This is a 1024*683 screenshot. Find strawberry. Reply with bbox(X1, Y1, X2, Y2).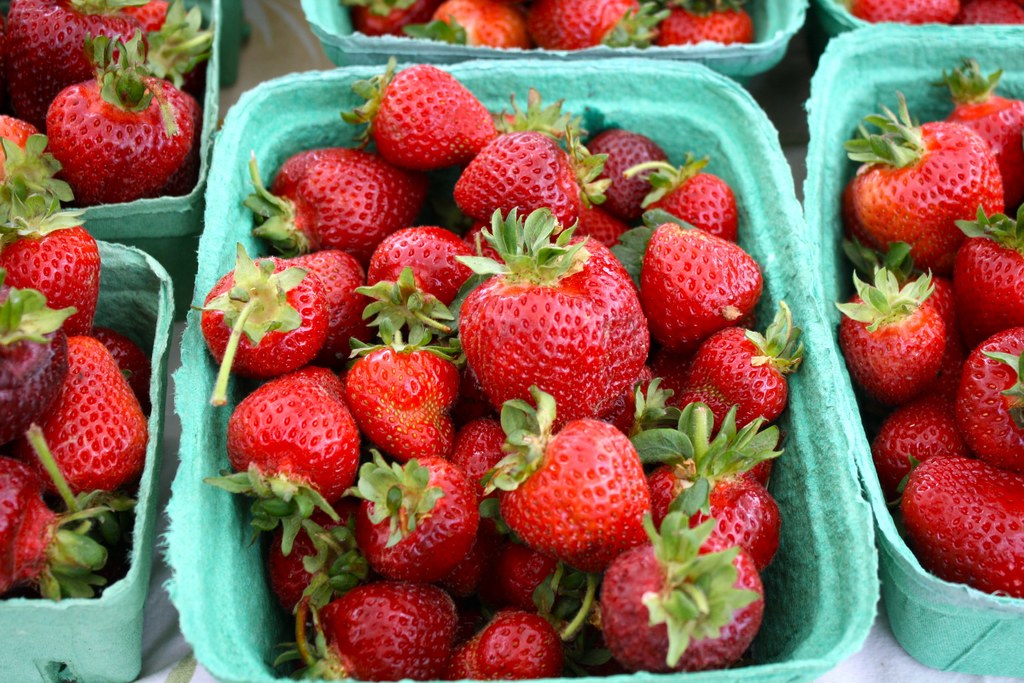
bbox(950, 199, 1023, 332).
